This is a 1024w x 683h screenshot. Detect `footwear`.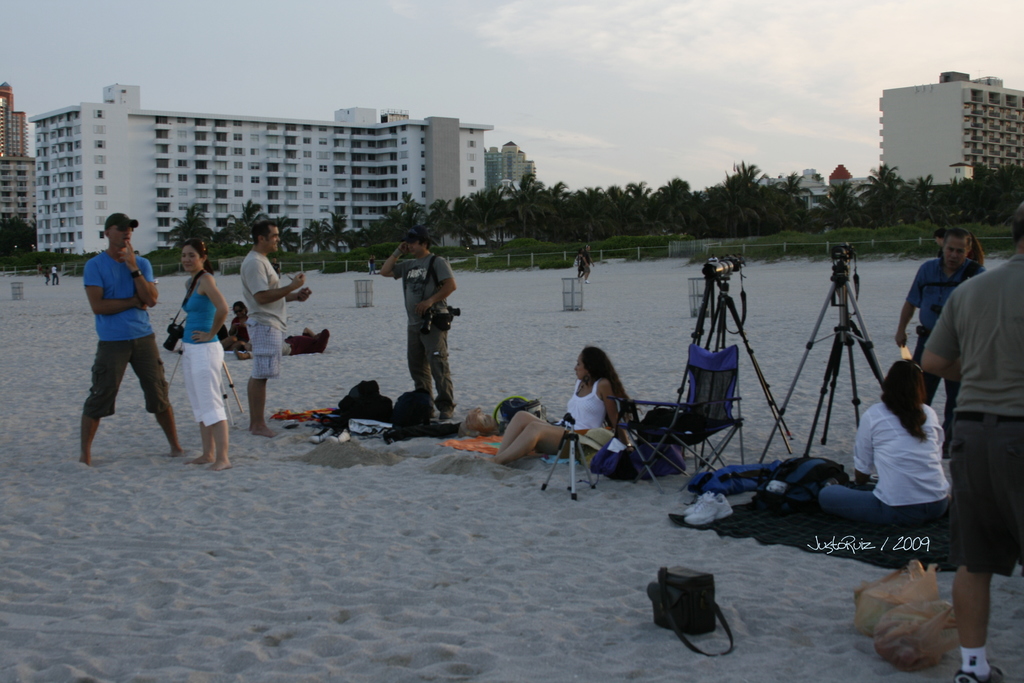
[678, 494, 737, 528].
